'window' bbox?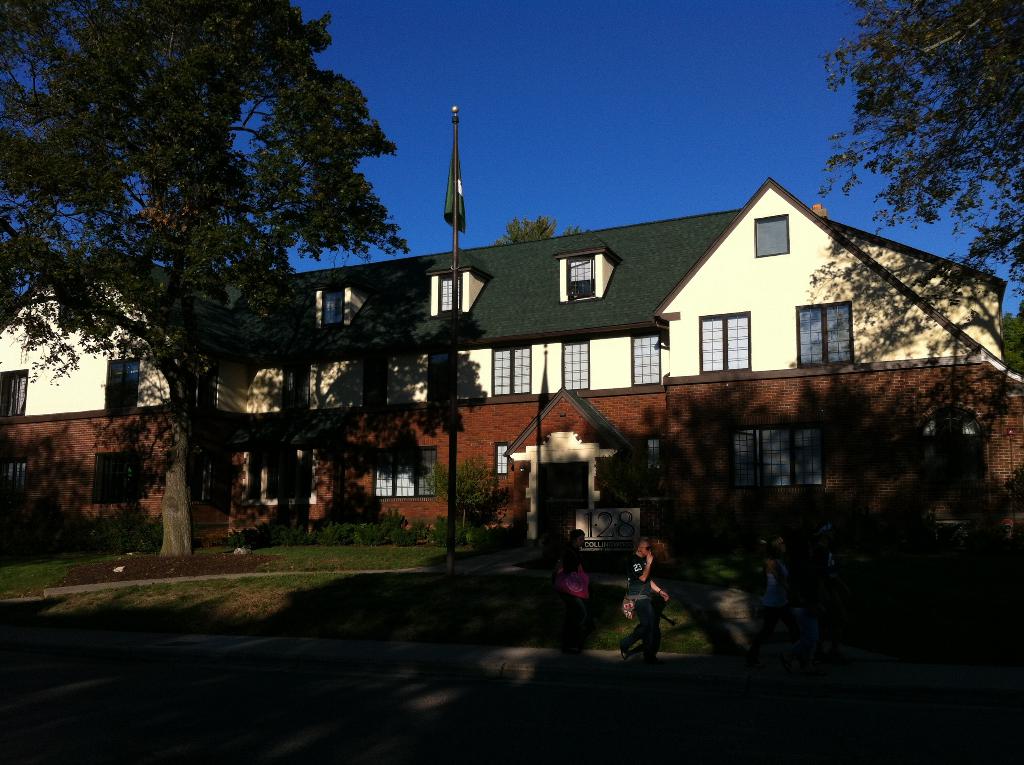
[490,344,532,399]
